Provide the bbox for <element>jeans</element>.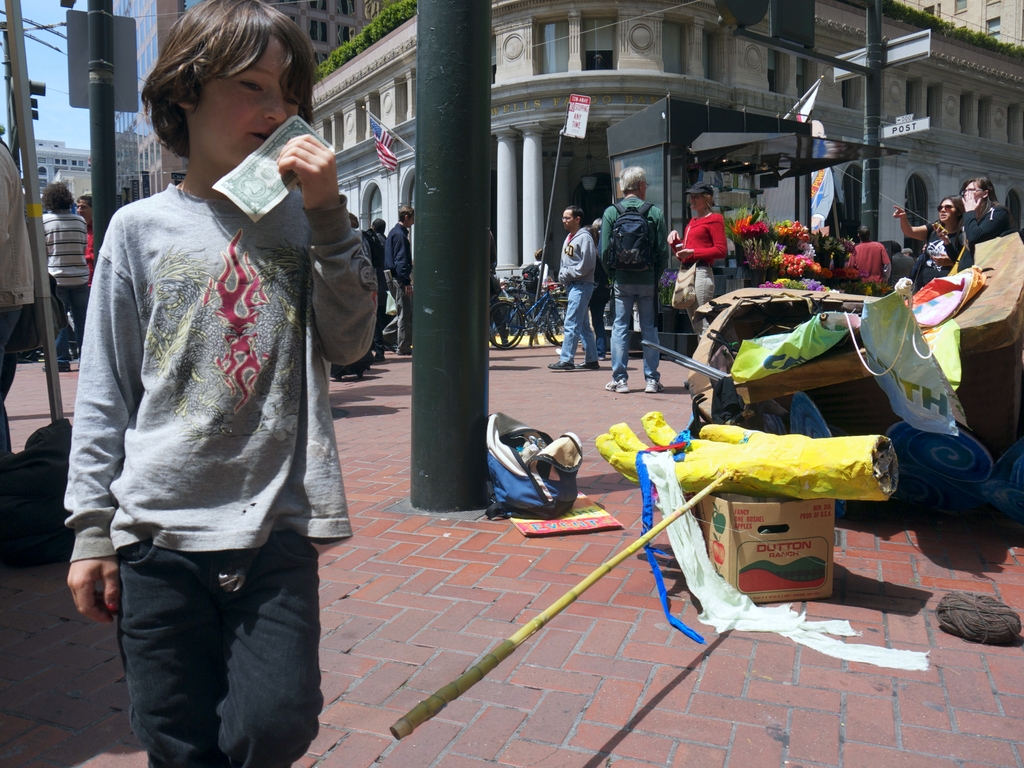
[x1=107, y1=525, x2=329, y2=767].
